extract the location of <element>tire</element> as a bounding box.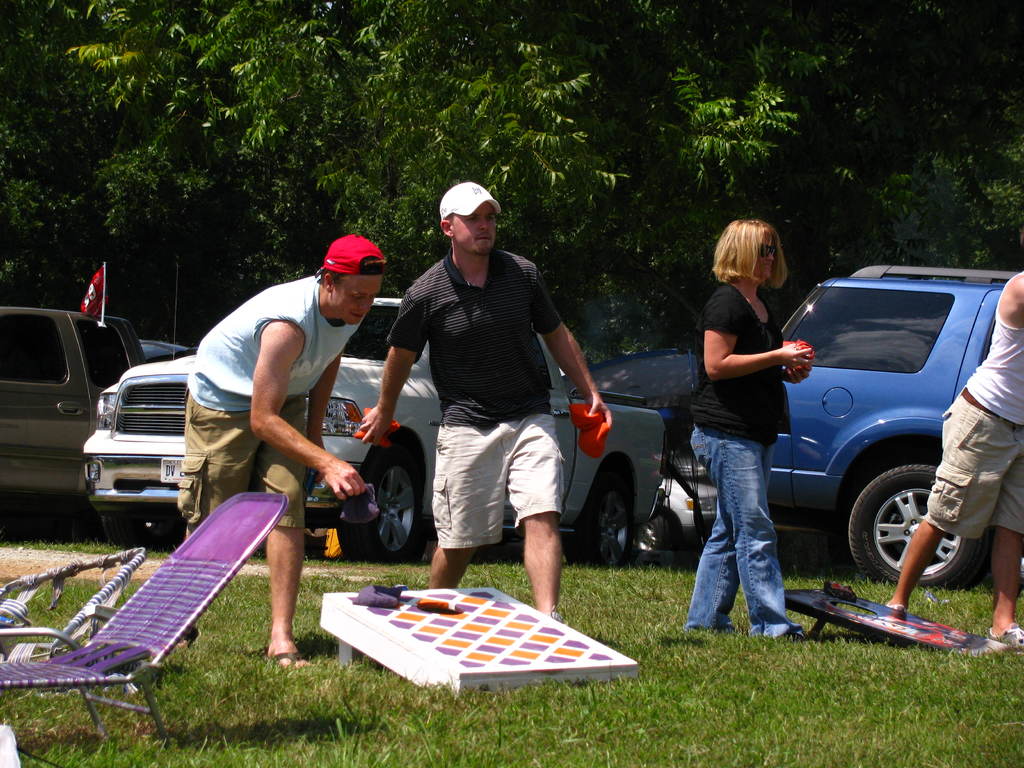
300/522/331/557.
